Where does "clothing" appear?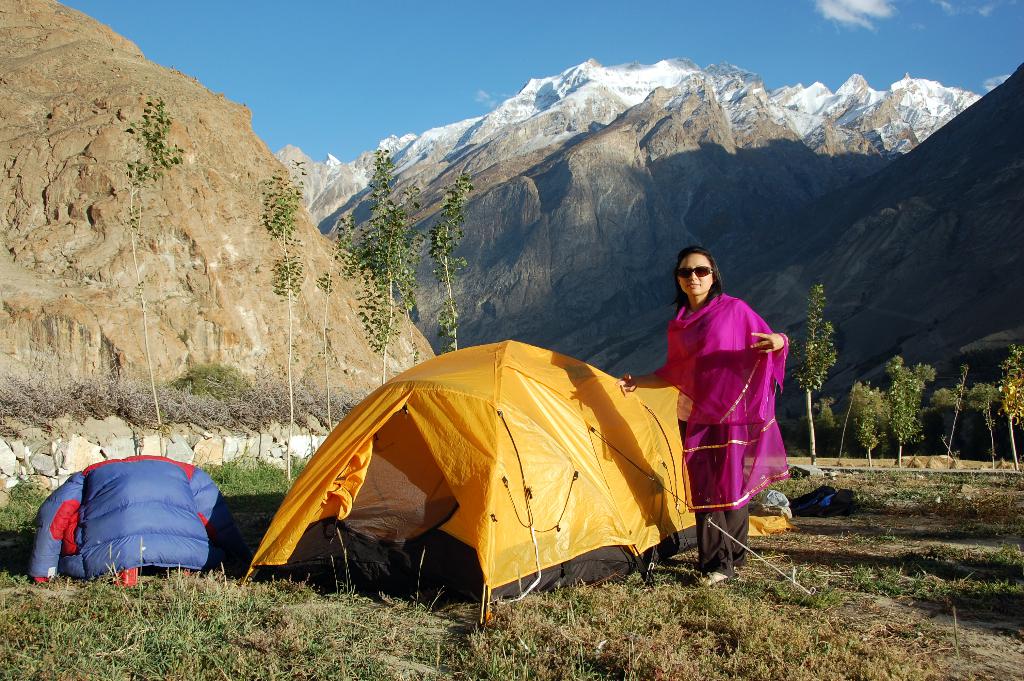
Appears at {"left": 653, "top": 294, "right": 787, "bottom": 574}.
